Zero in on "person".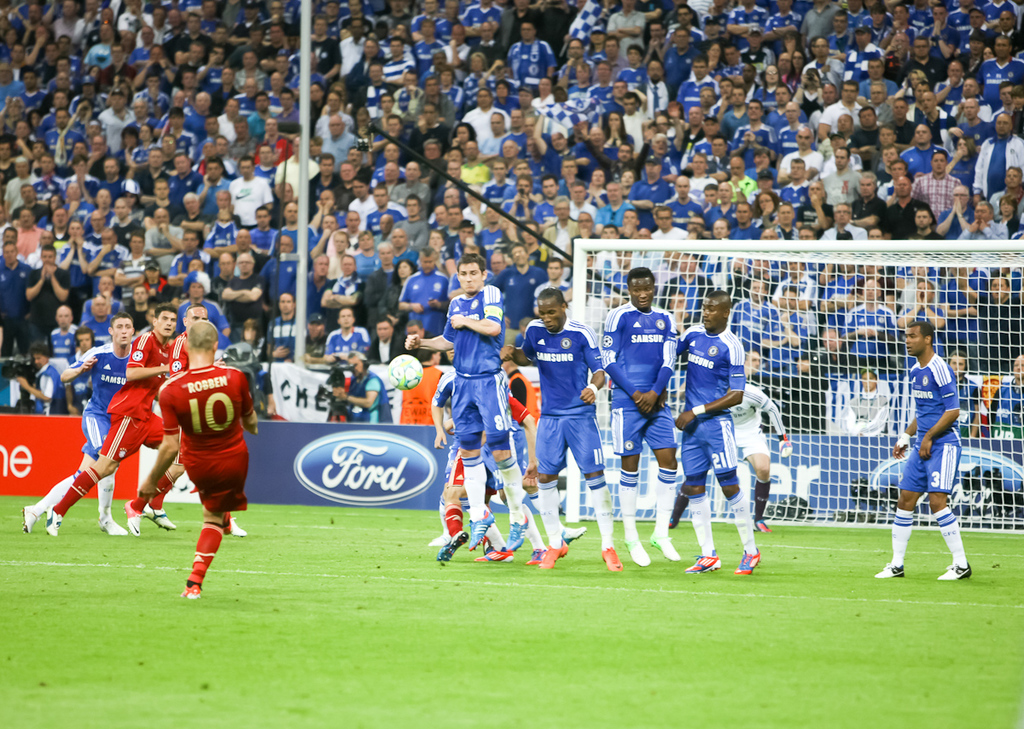
Zeroed in: rect(140, 74, 173, 113).
